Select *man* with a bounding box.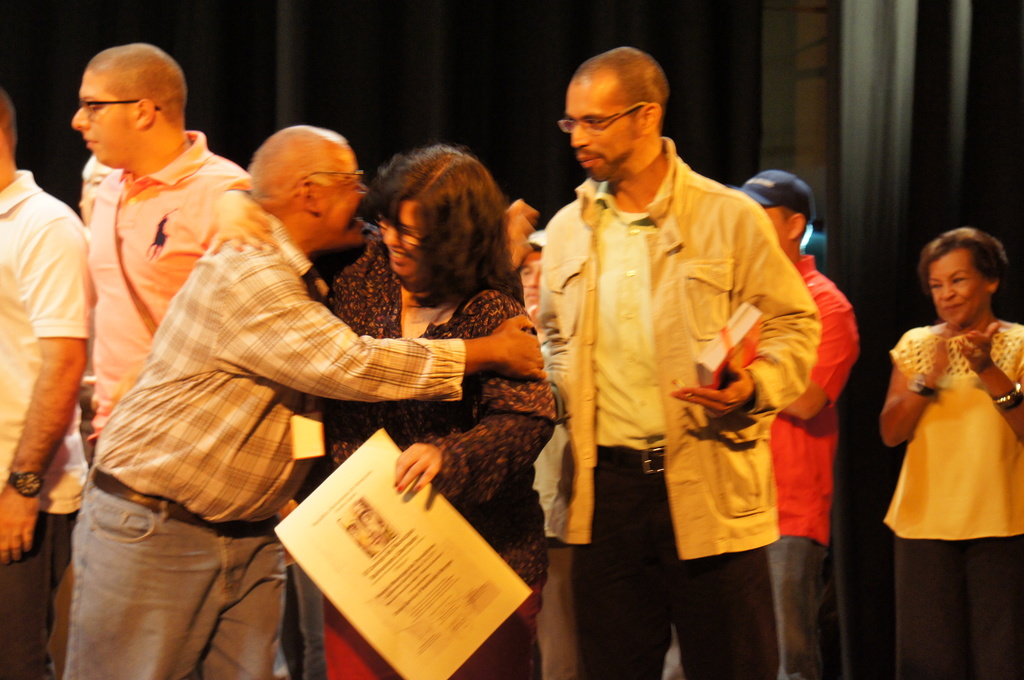
(x1=522, y1=41, x2=819, y2=679).
